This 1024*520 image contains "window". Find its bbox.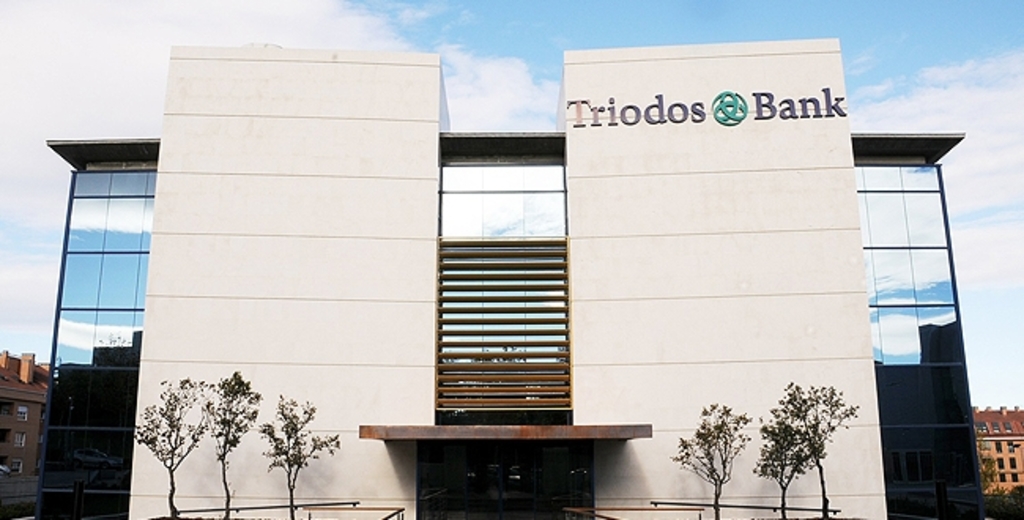
859 156 992 518.
